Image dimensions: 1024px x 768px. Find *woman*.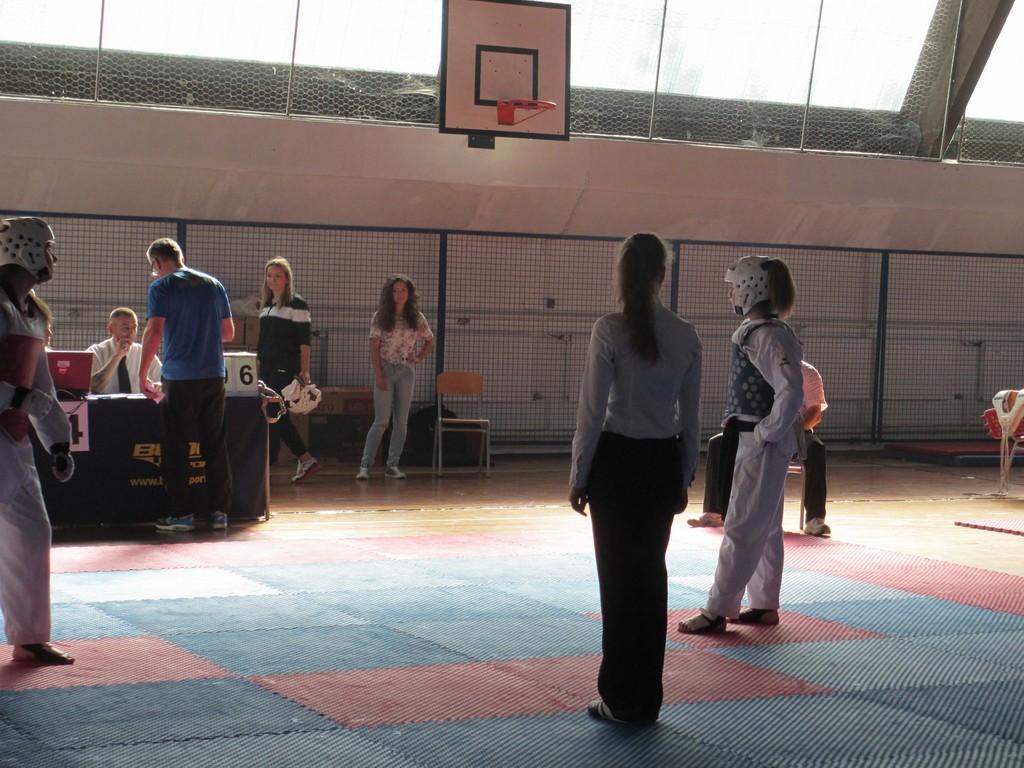
bbox=[683, 332, 827, 537].
